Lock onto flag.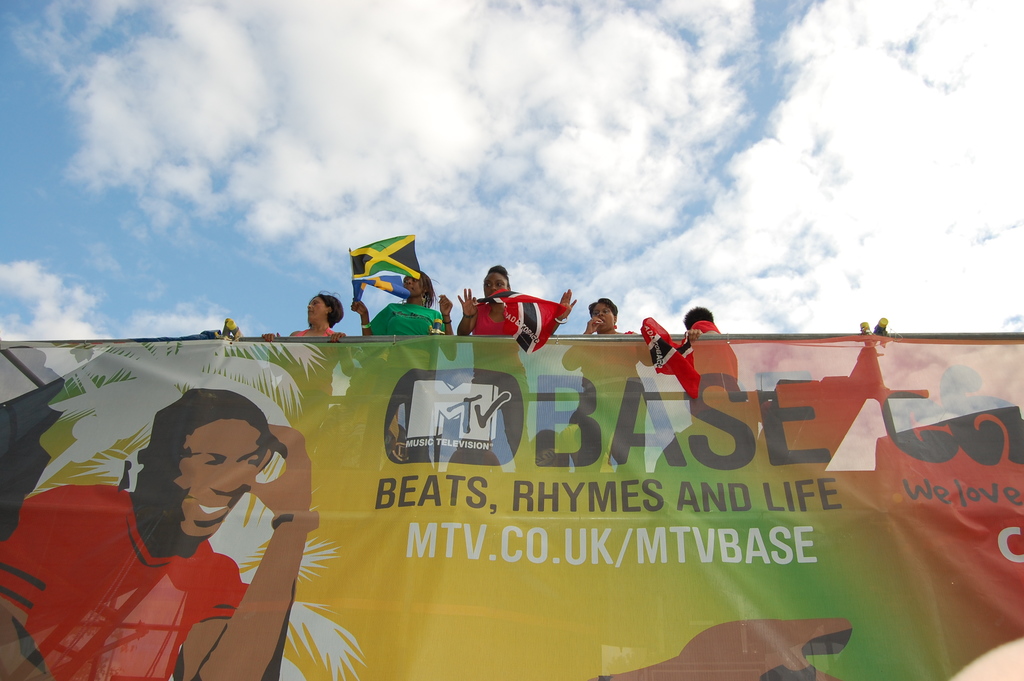
Locked: (480,279,570,343).
